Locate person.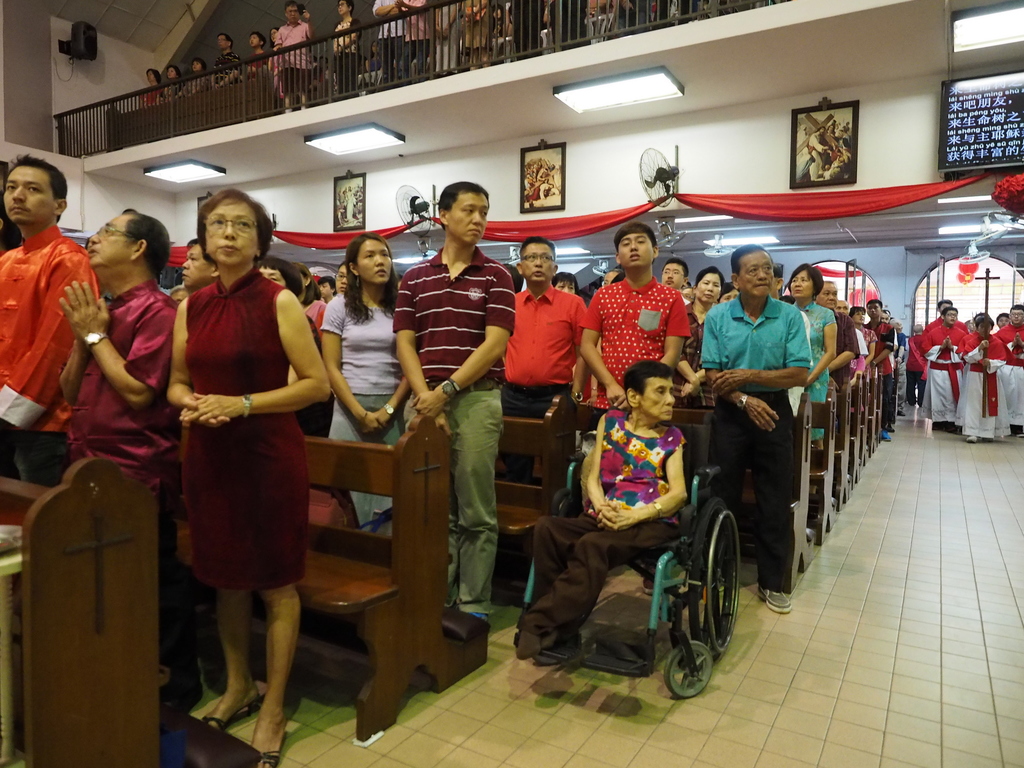
Bounding box: x1=951, y1=309, x2=1000, y2=448.
